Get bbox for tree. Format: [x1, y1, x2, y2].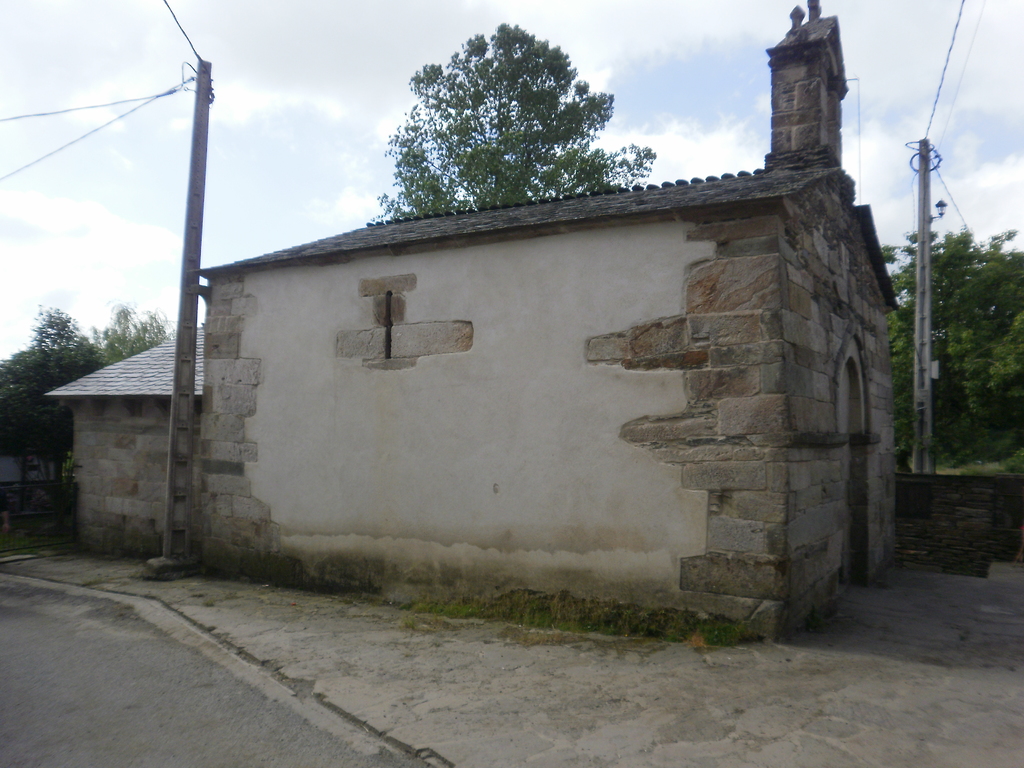
[82, 298, 178, 371].
